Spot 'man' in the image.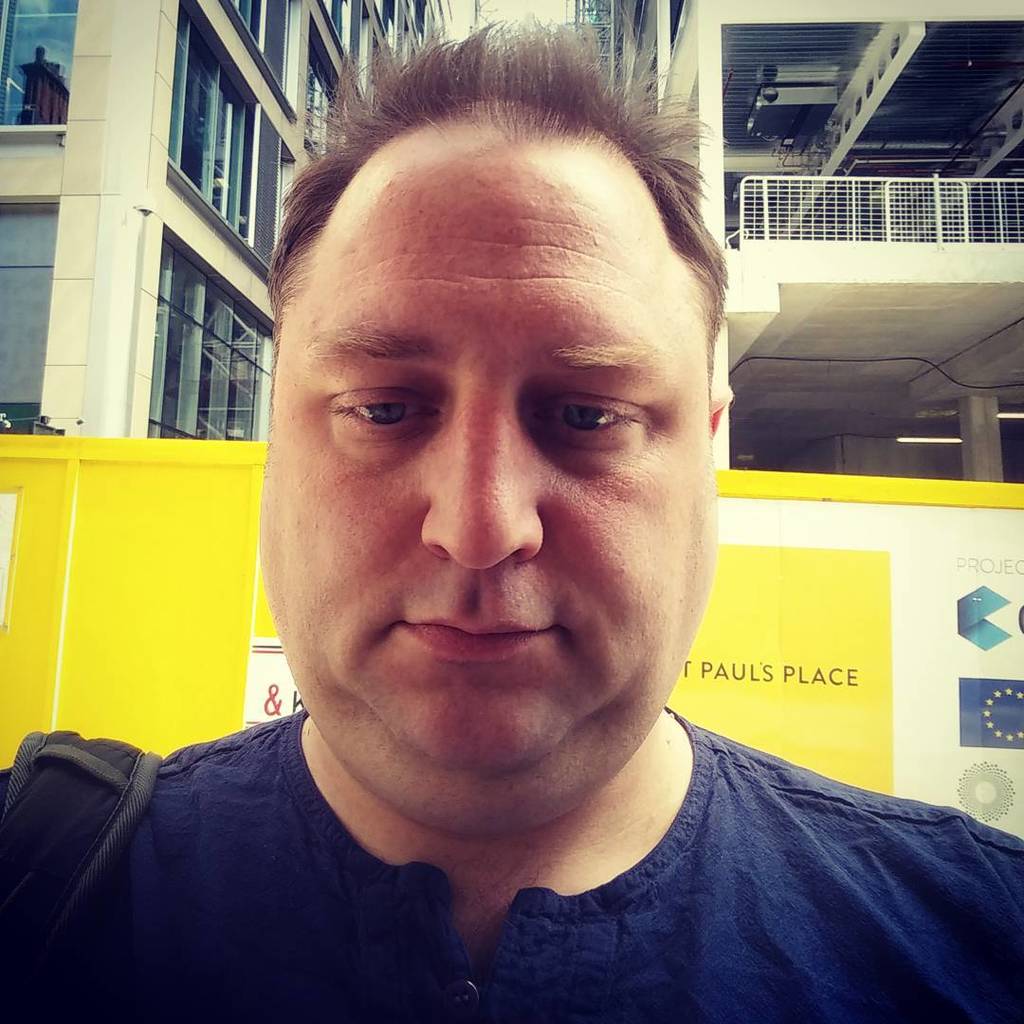
'man' found at detection(28, 26, 978, 1023).
